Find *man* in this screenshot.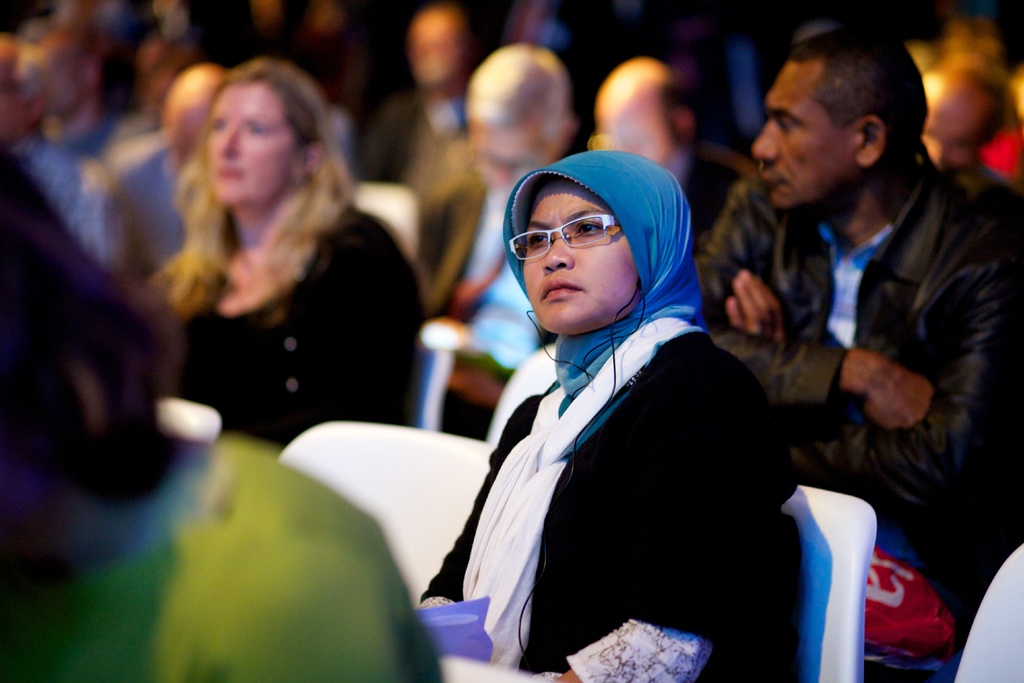
The bounding box for *man* is [367,9,525,191].
